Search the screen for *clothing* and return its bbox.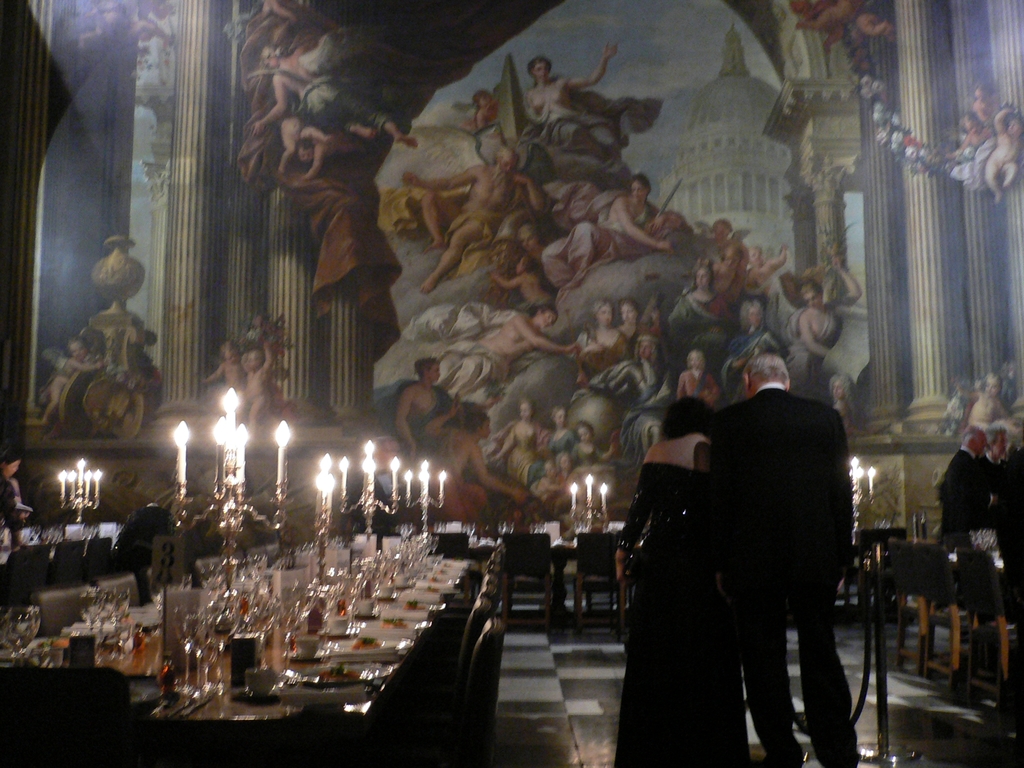
Found: box=[515, 80, 669, 154].
